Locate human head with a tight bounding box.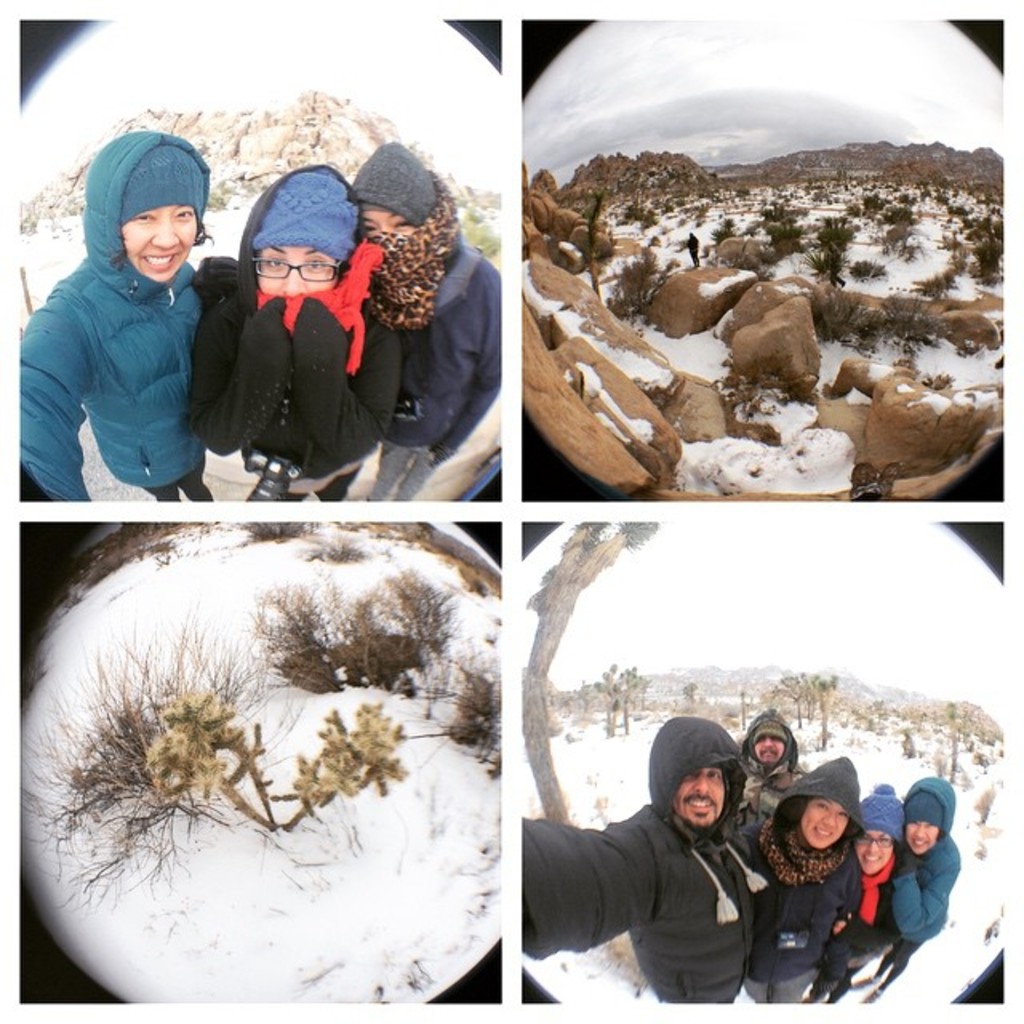
[67,126,205,283].
